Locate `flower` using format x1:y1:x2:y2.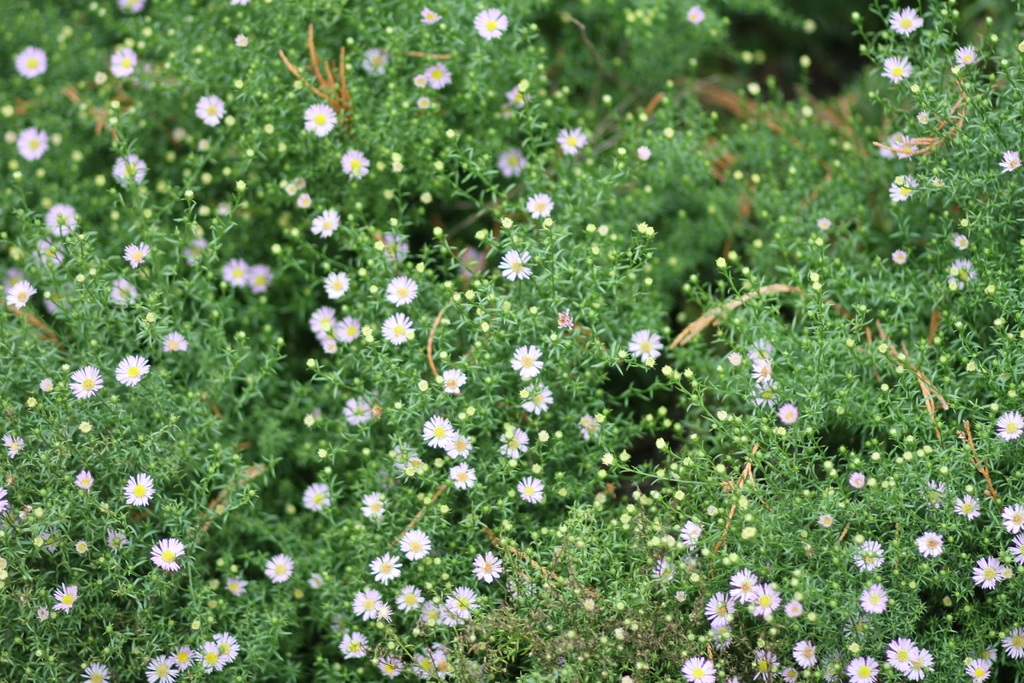
149:538:188:570.
